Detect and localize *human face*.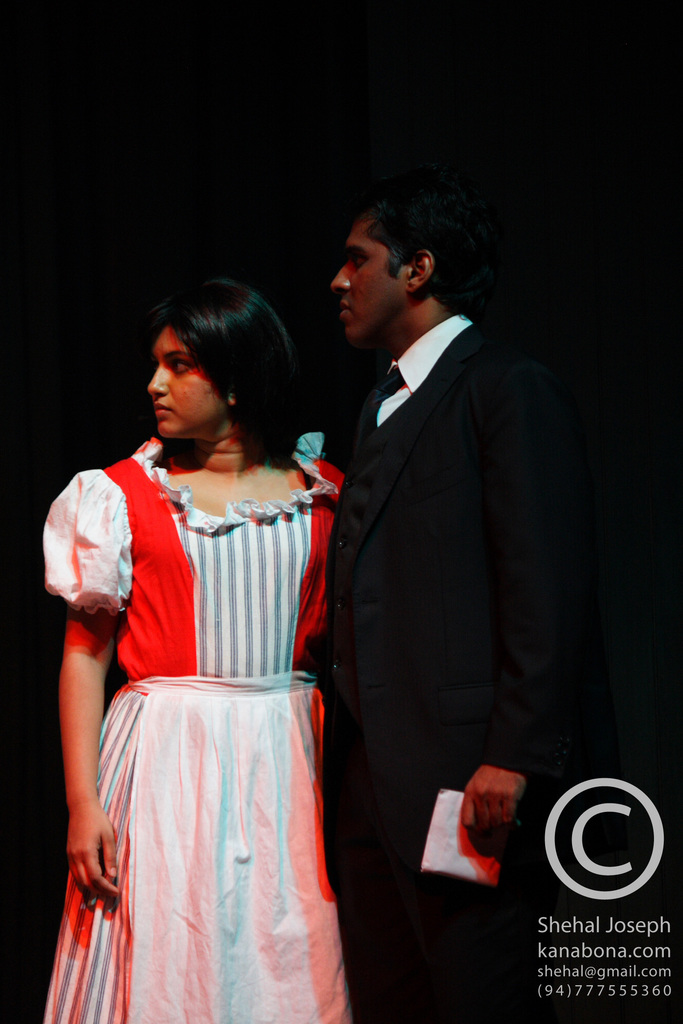
Localized at [left=331, top=225, right=399, bottom=340].
